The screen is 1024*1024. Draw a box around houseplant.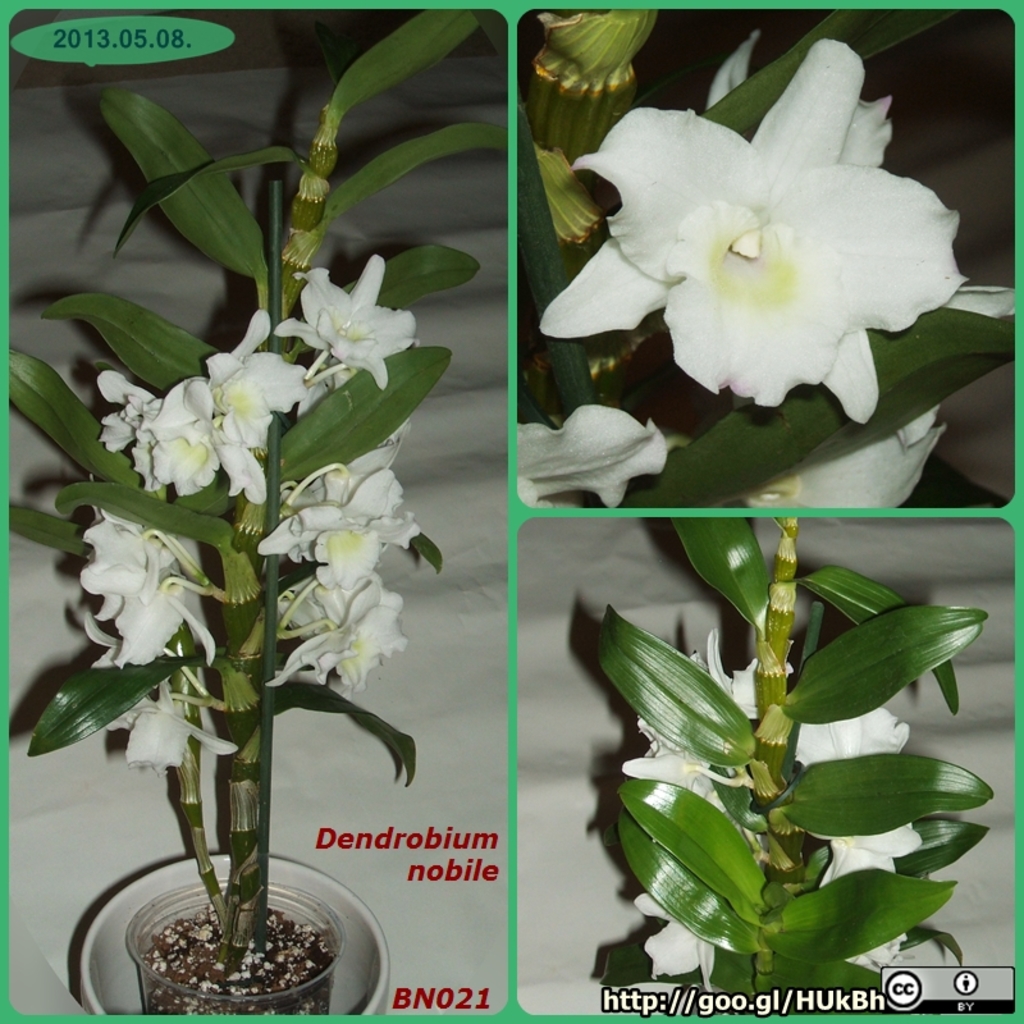
box=[540, 0, 1016, 512].
